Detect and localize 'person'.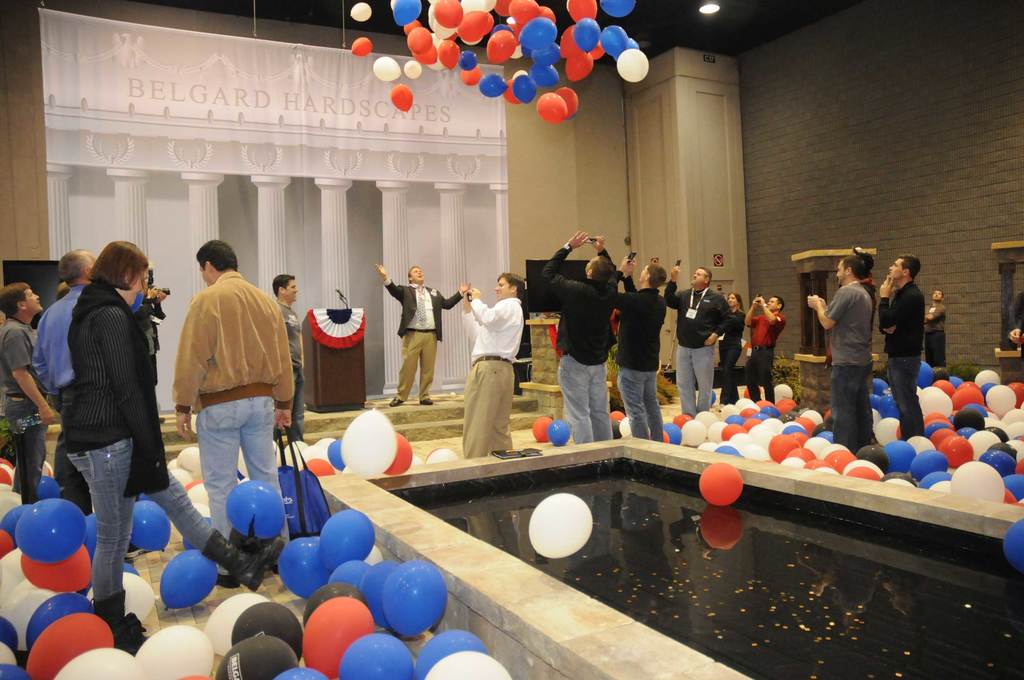
Localized at 461:257:536:476.
